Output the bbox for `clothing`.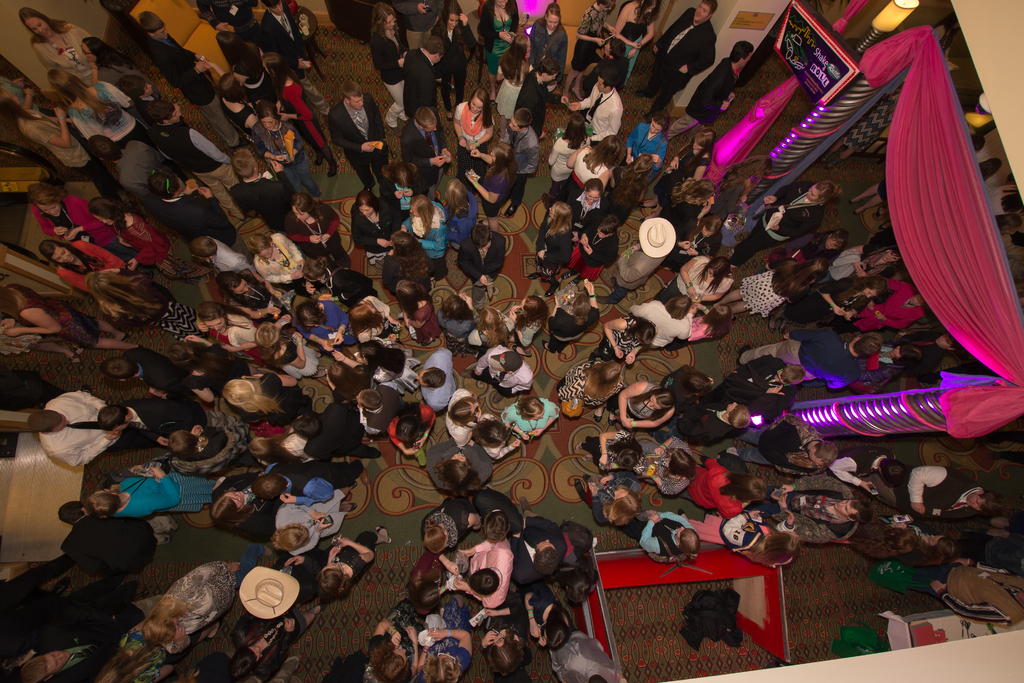
<box>664,65,749,135</box>.
